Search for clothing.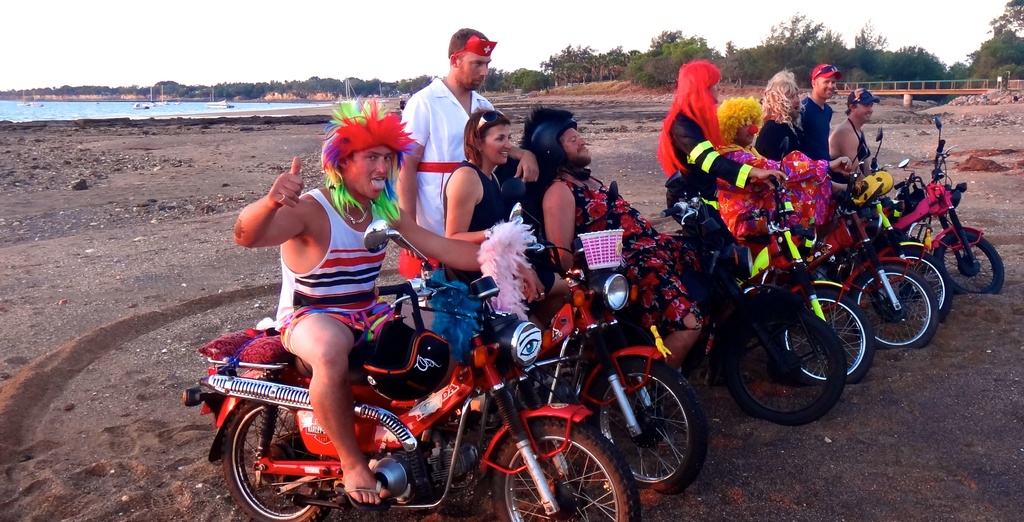
Found at [748,122,798,167].
